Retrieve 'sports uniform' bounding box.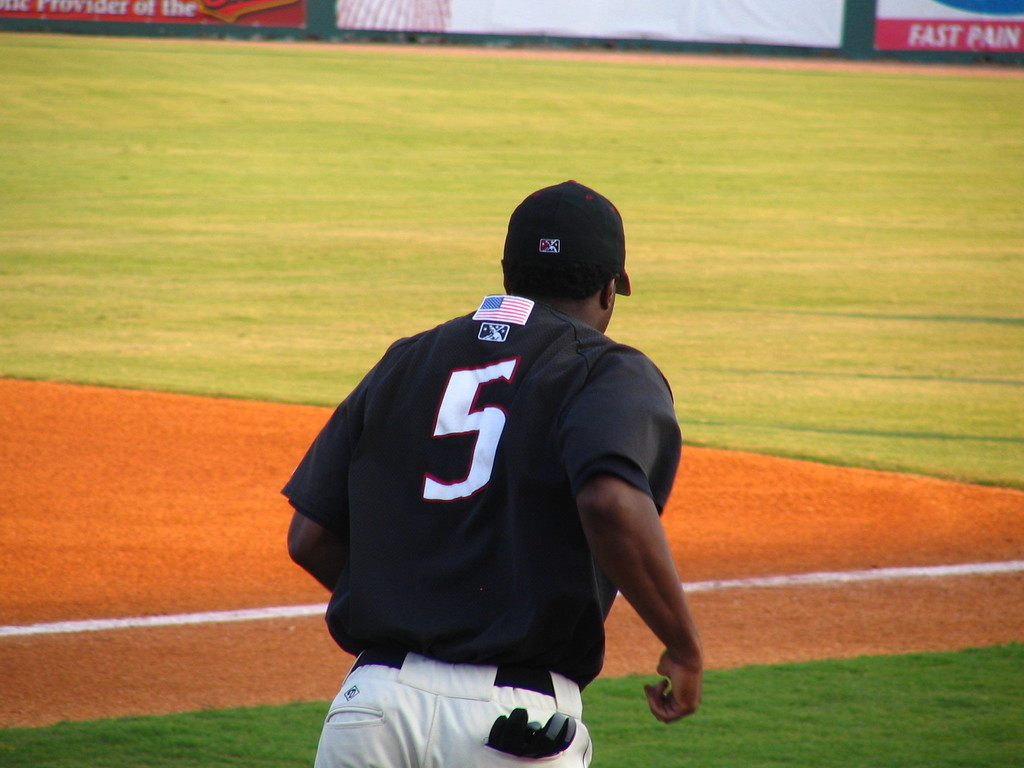
Bounding box: box(278, 177, 684, 767).
